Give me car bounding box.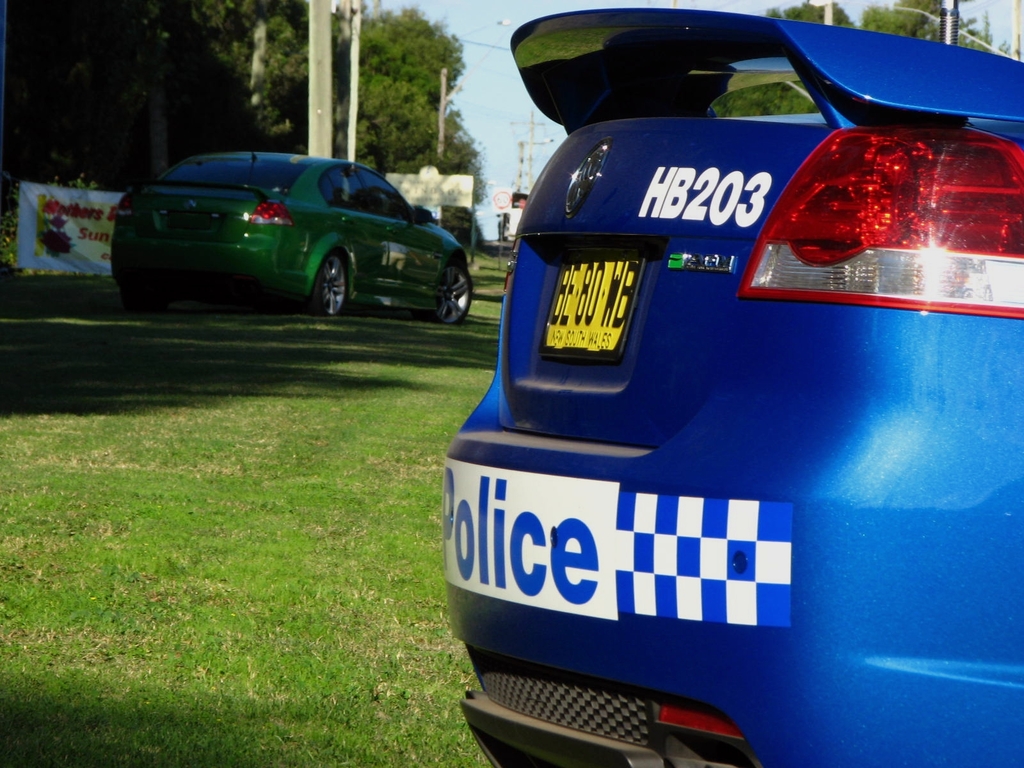
{"left": 440, "top": 4, "right": 1023, "bottom": 767}.
